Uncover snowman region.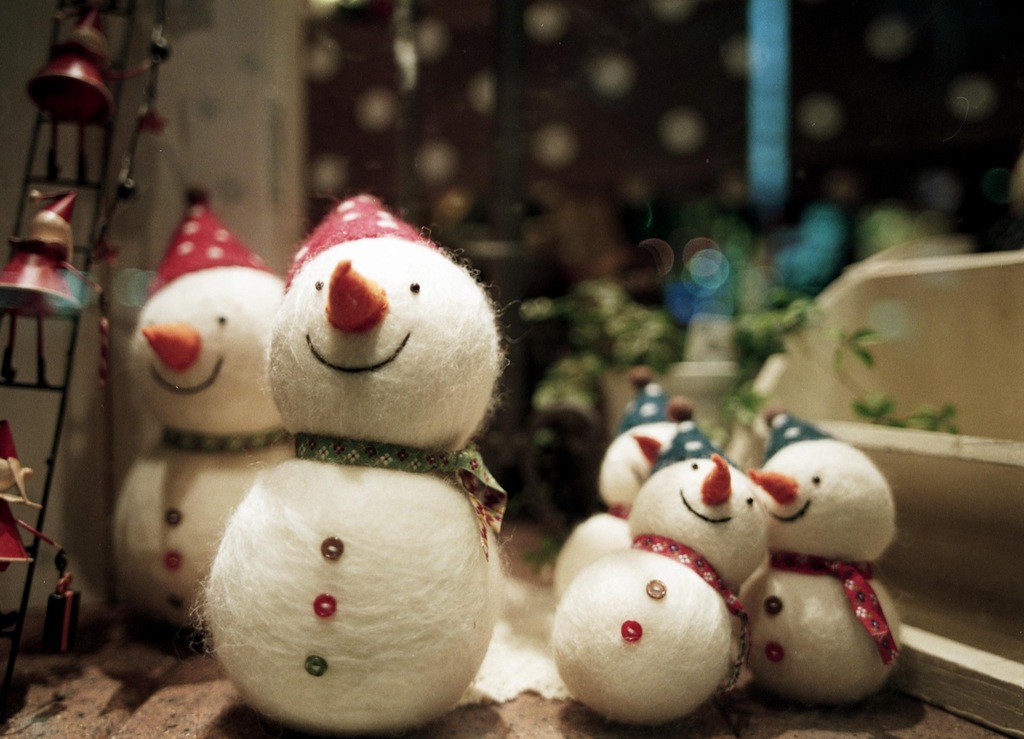
Uncovered: (545,377,698,607).
